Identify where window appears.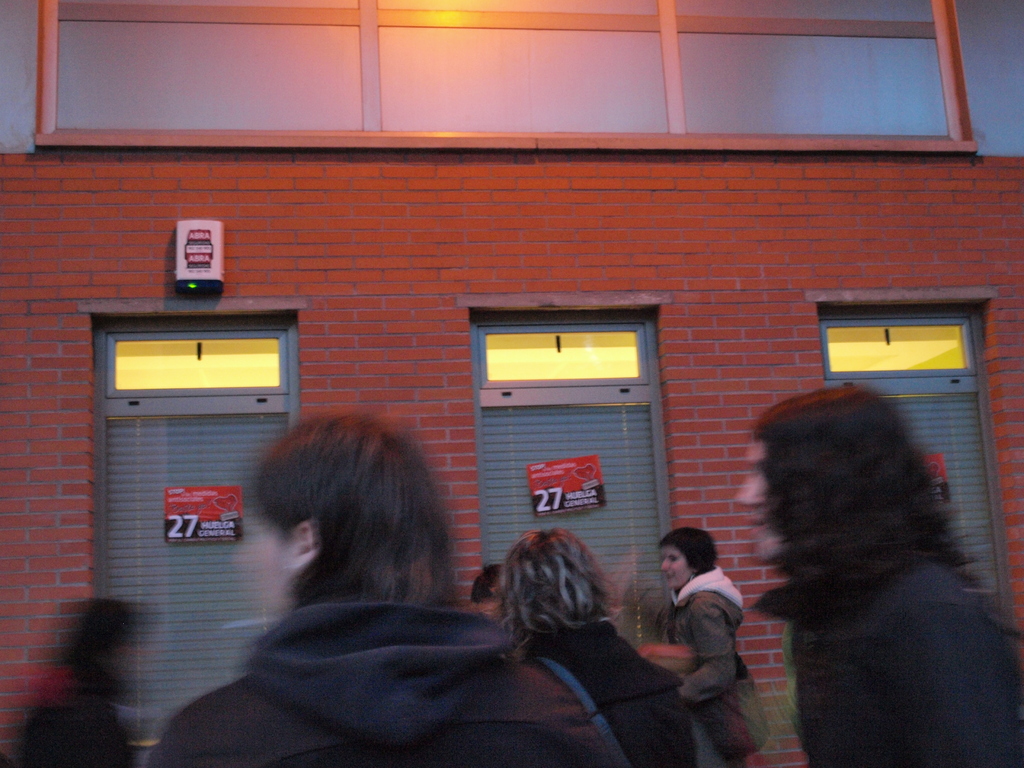
Appears at select_region(816, 319, 979, 374).
